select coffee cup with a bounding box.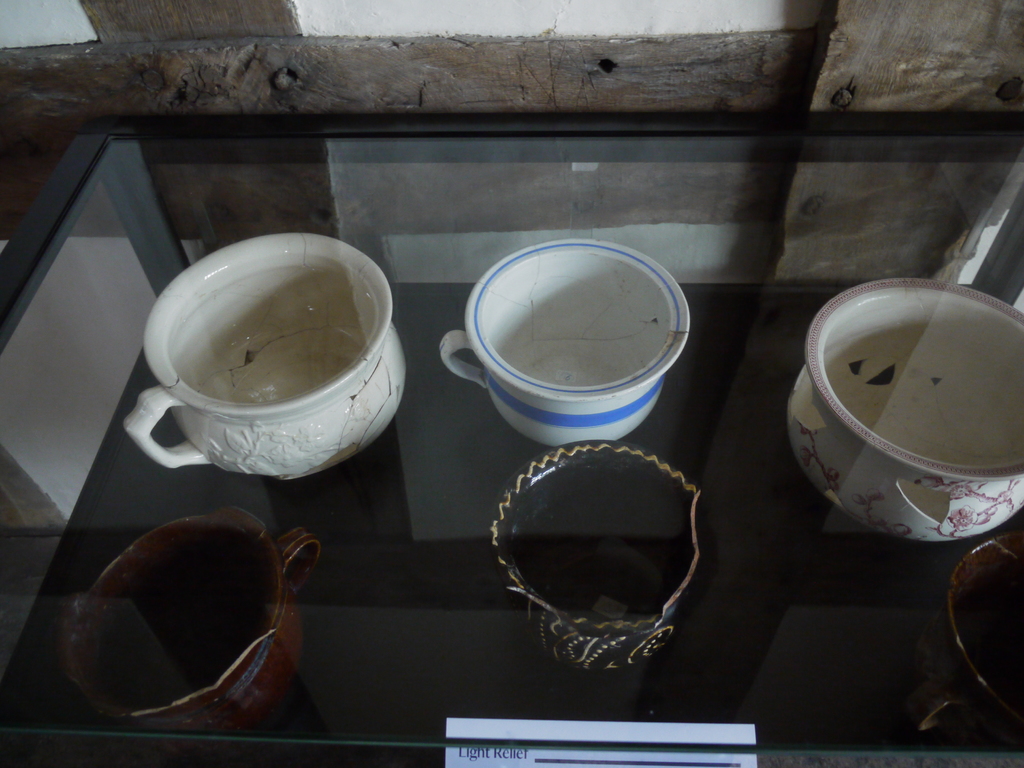
bbox=(490, 442, 706, 669).
